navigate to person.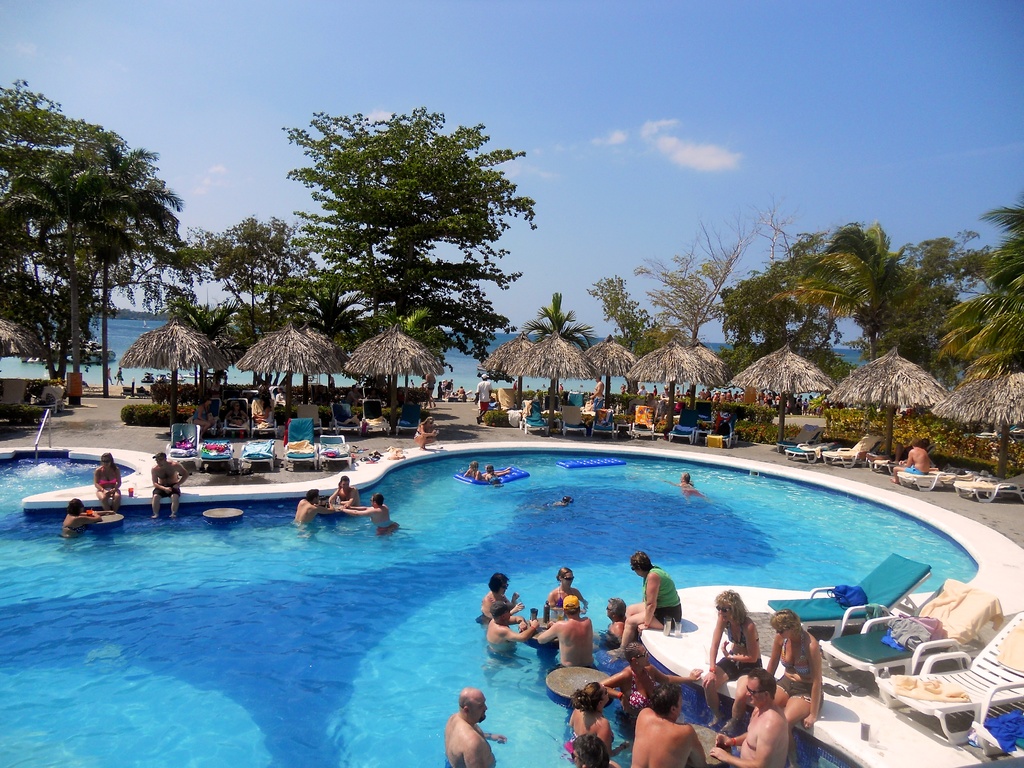
Navigation target: crop(481, 573, 526, 628).
